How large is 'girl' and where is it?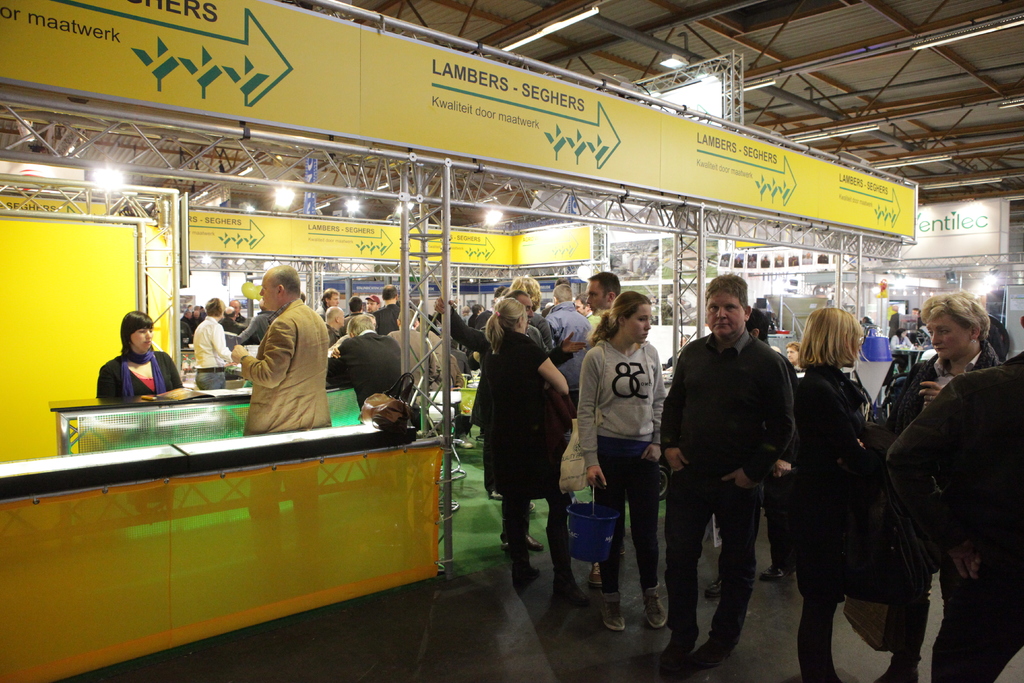
Bounding box: select_region(468, 298, 577, 582).
